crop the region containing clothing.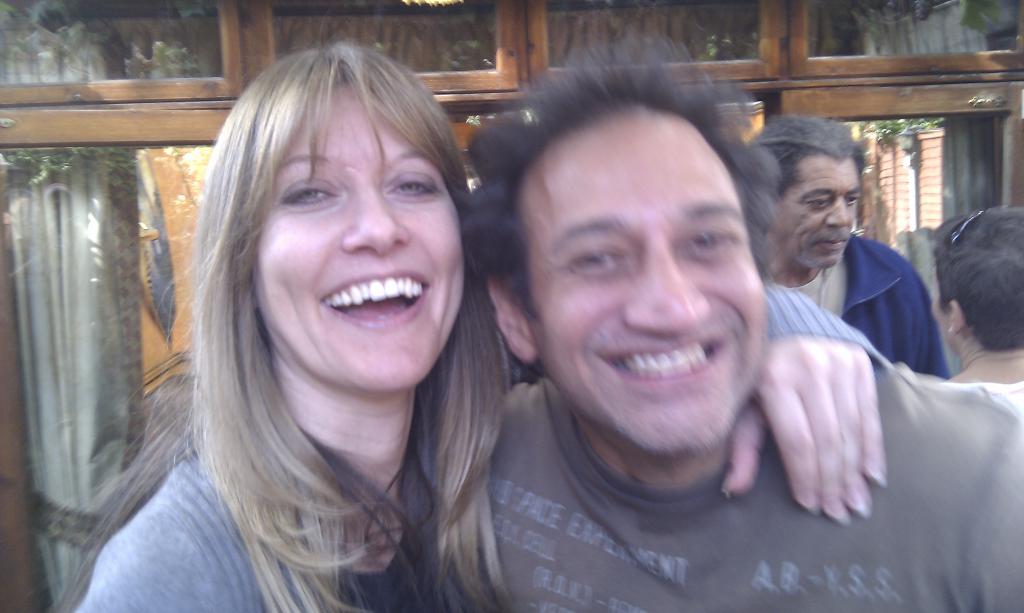
Crop region: 434, 376, 1023, 612.
